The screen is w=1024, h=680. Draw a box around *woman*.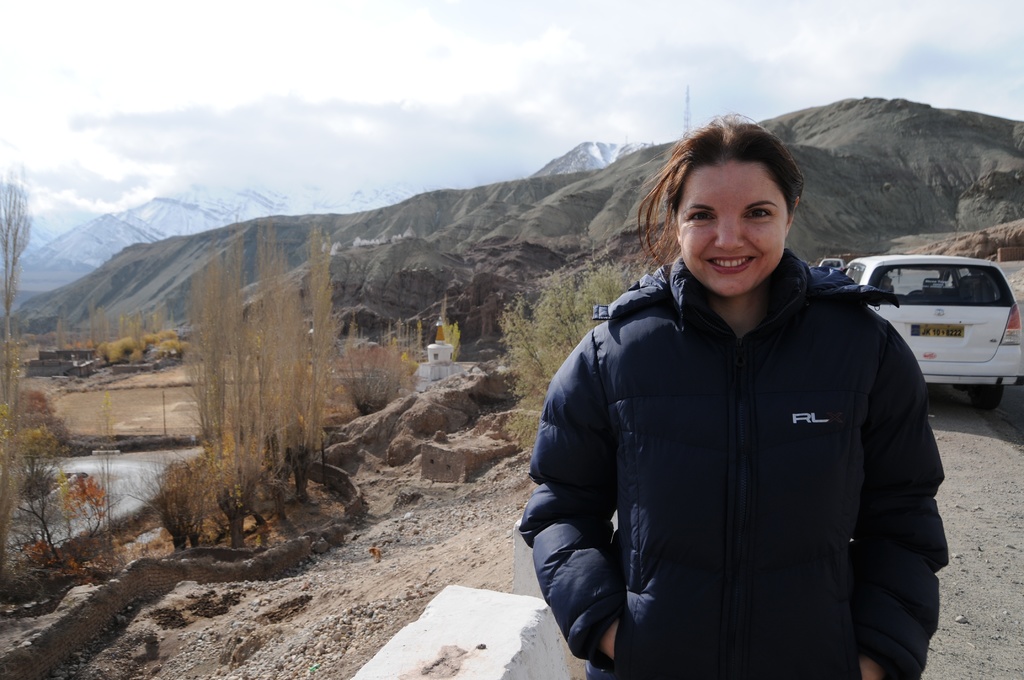
(x1=480, y1=87, x2=968, y2=679).
